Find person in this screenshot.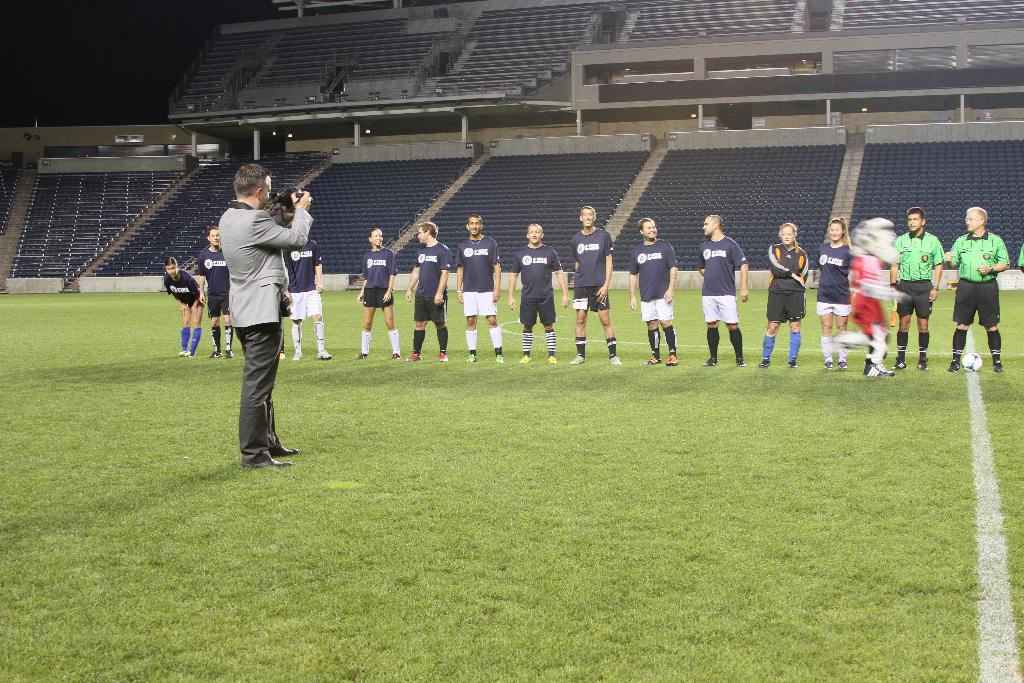
The bounding box for person is [left=164, top=260, right=205, bottom=355].
